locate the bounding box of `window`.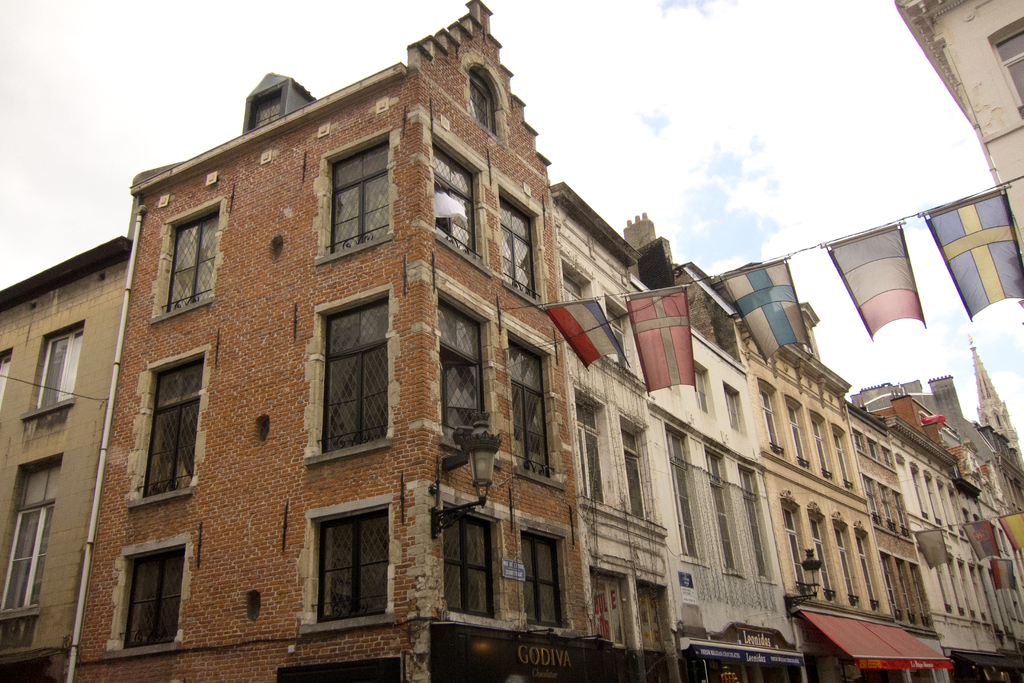
Bounding box: {"x1": 796, "y1": 399, "x2": 808, "y2": 457}.
